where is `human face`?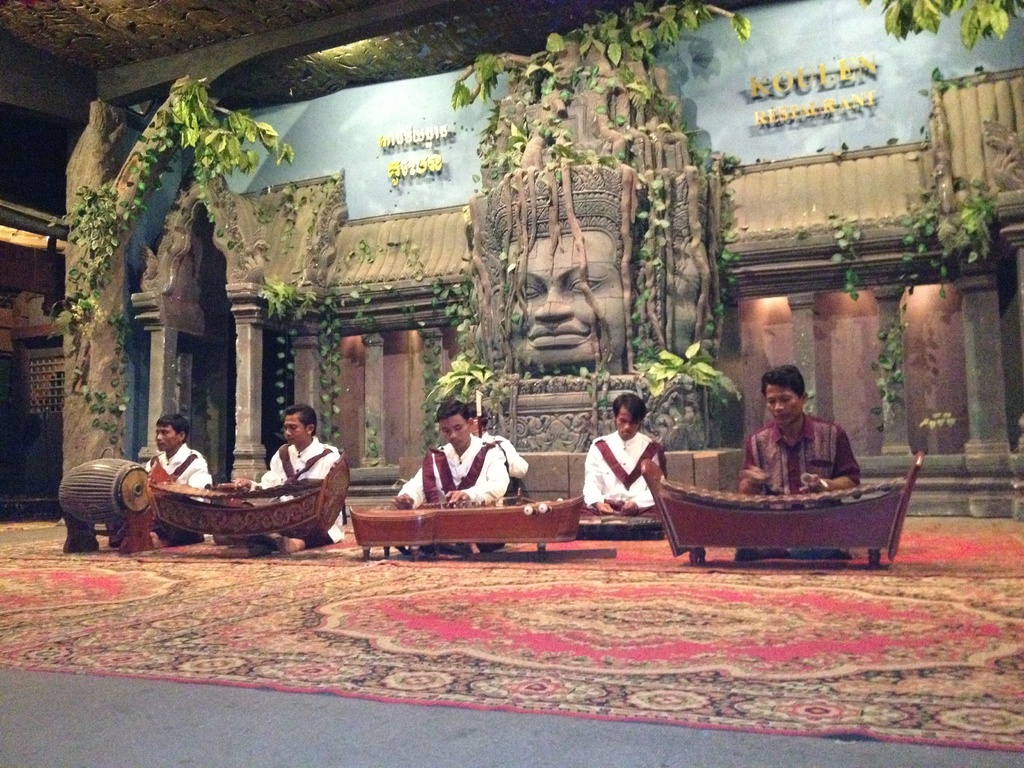
[284, 417, 307, 445].
